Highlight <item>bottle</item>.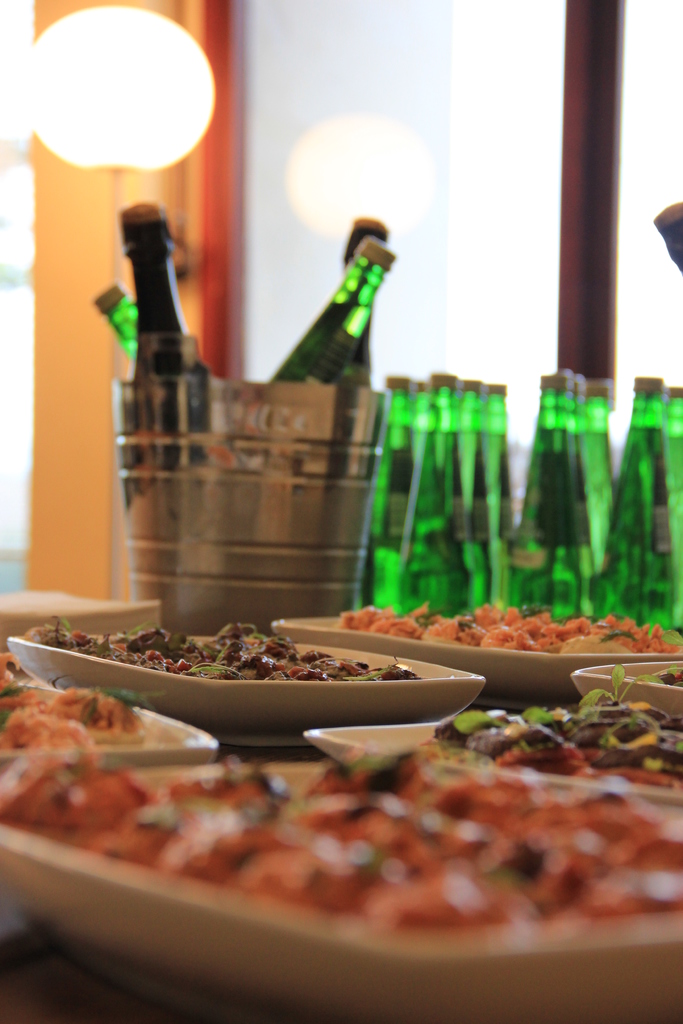
Highlighted region: 666,384,682,550.
